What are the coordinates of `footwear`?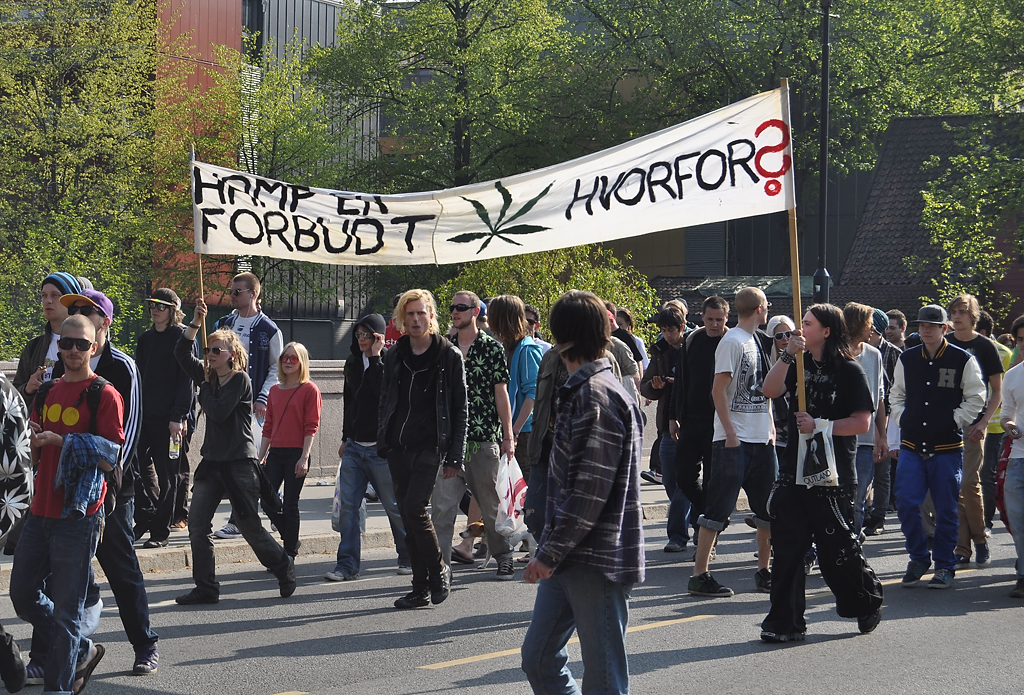
{"x1": 904, "y1": 568, "x2": 924, "y2": 586}.
